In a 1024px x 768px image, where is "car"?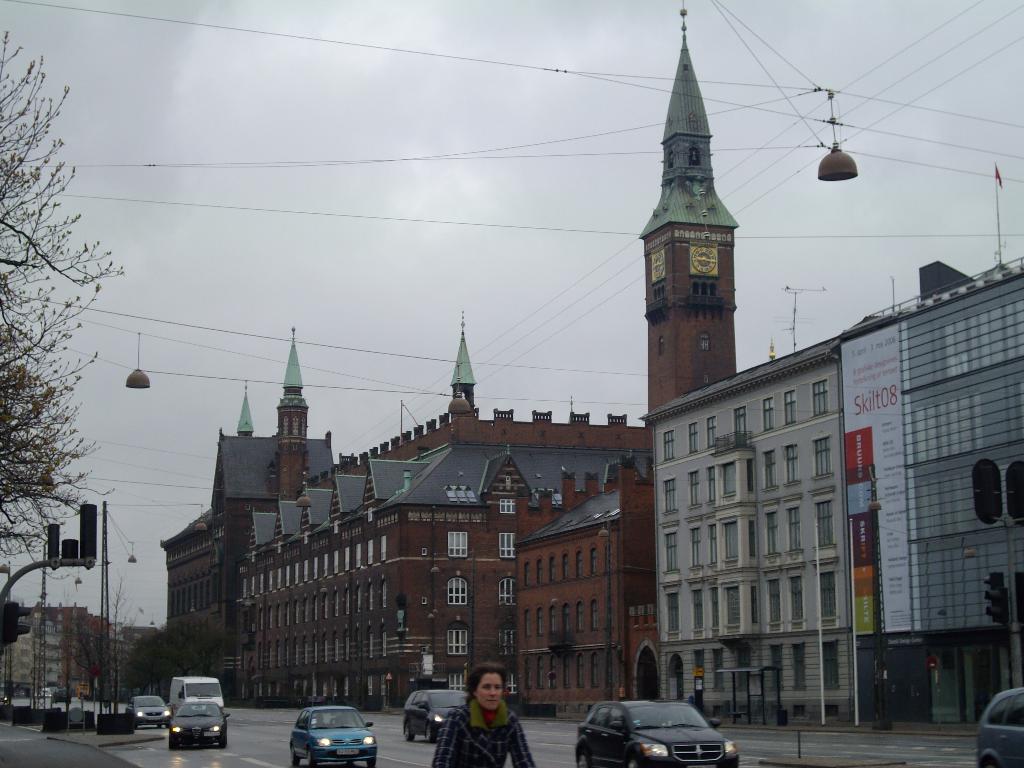
<bbox>0, 689, 8, 705</bbox>.
